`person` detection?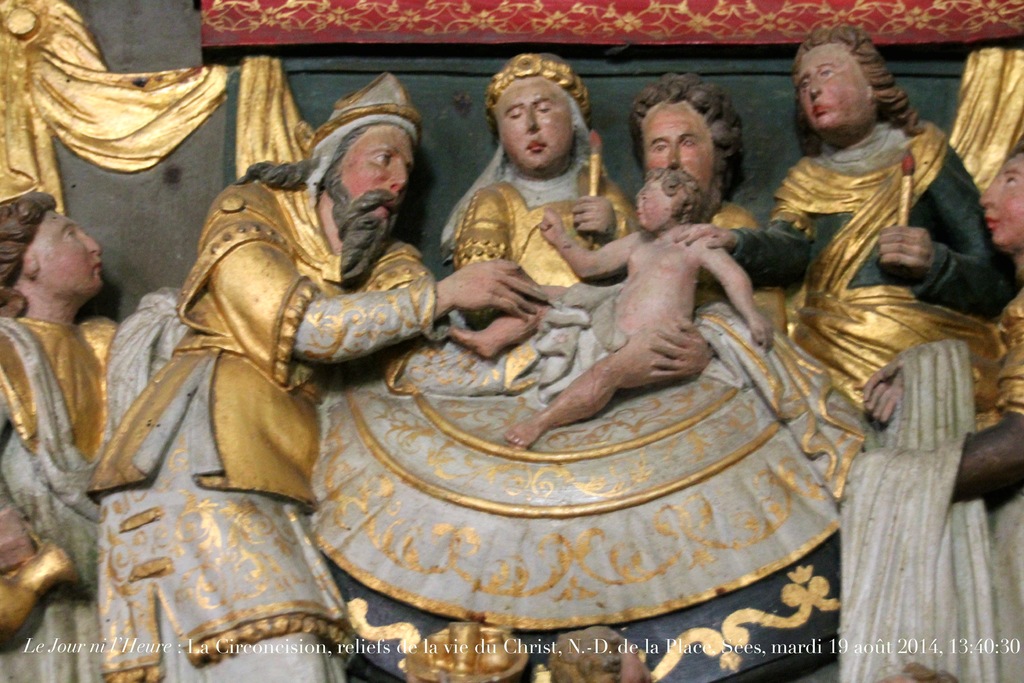
<region>666, 28, 1023, 682</region>
